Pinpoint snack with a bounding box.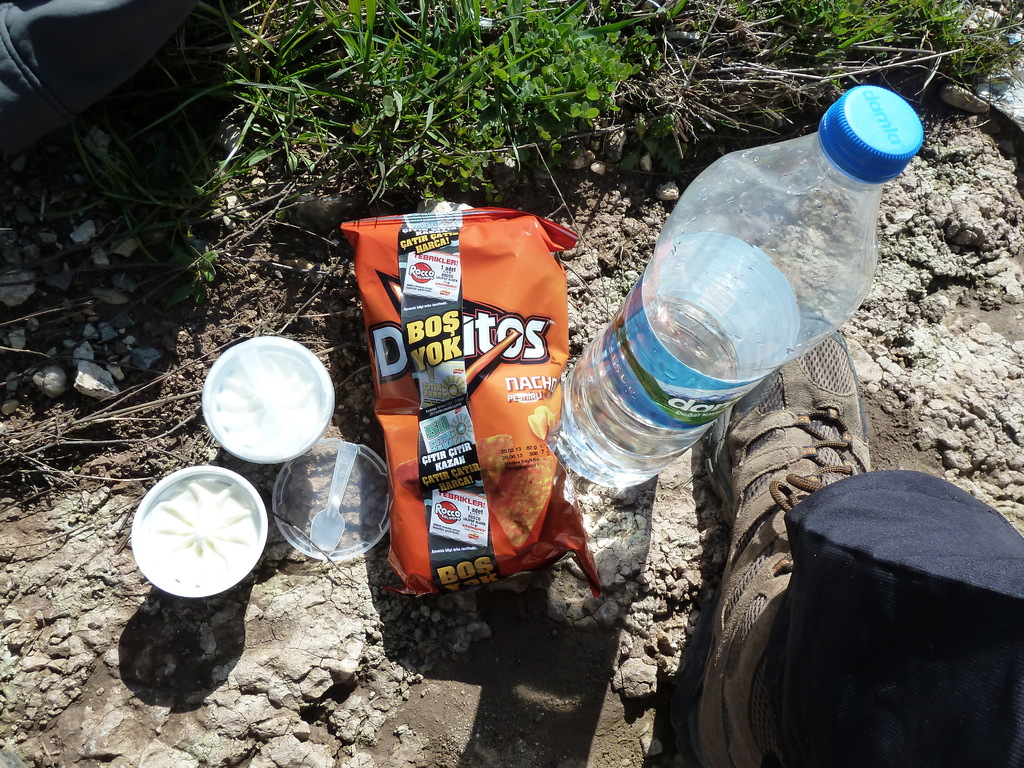
{"x1": 342, "y1": 206, "x2": 588, "y2": 597}.
